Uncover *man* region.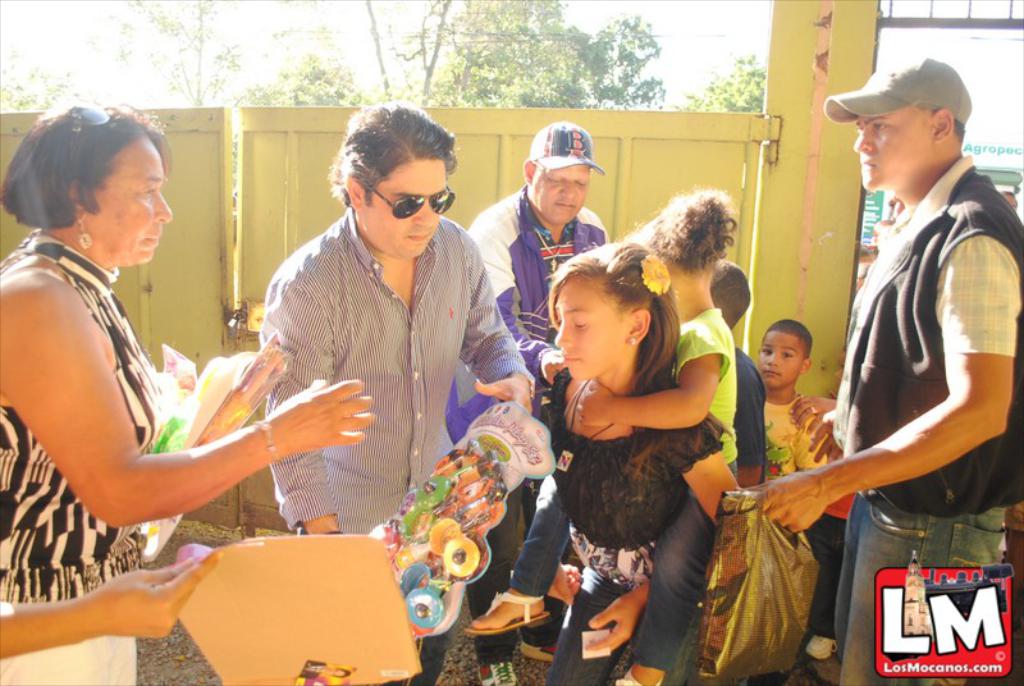
Uncovered: detection(454, 106, 630, 585).
